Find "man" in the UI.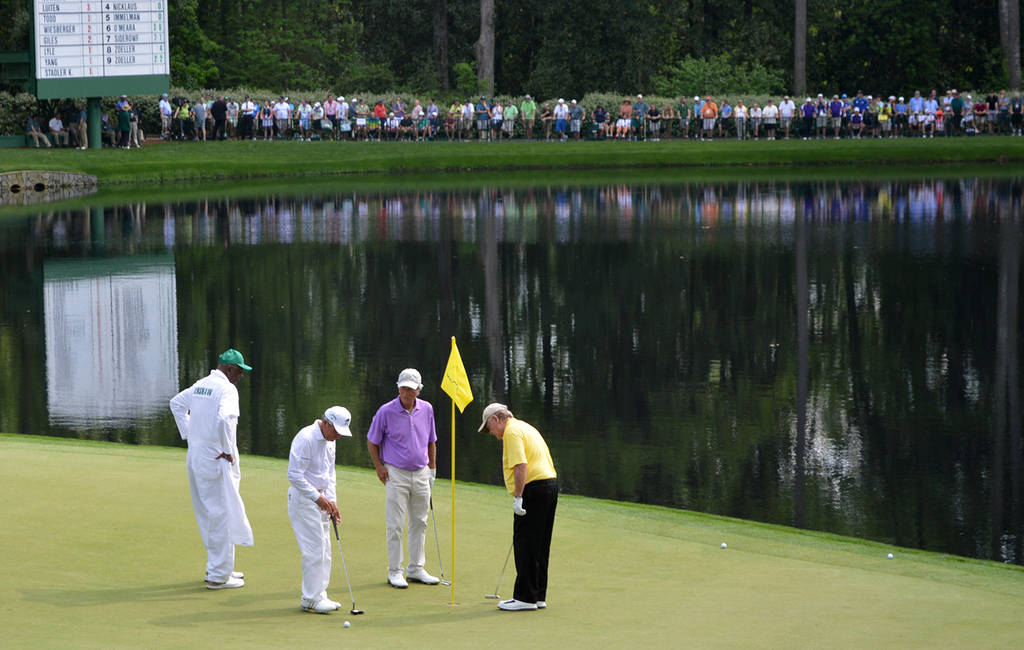
UI element at {"x1": 370, "y1": 113, "x2": 384, "y2": 139}.
